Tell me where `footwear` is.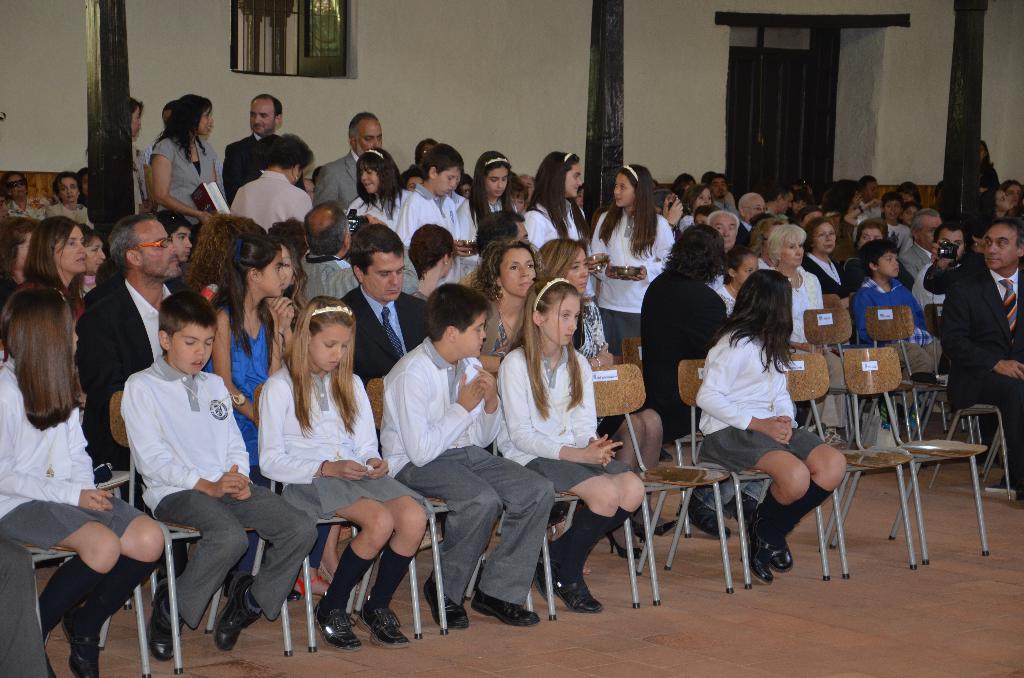
`footwear` is at <box>468,583,541,626</box>.
